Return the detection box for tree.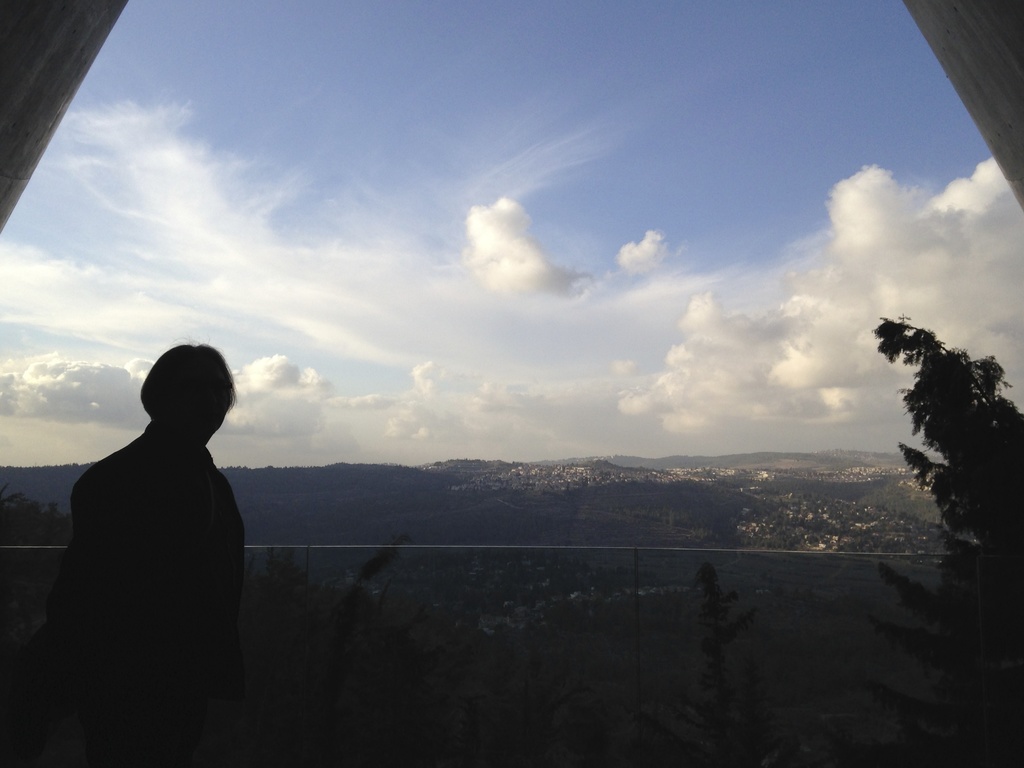
x1=869, y1=298, x2=1012, y2=586.
